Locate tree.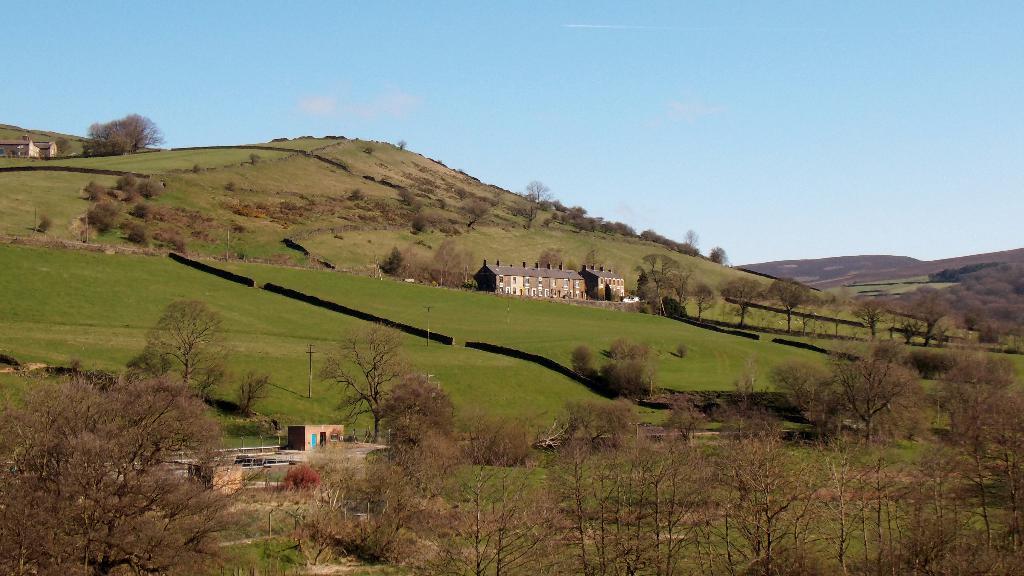
Bounding box: x1=456, y1=388, x2=1023, y2=575.
